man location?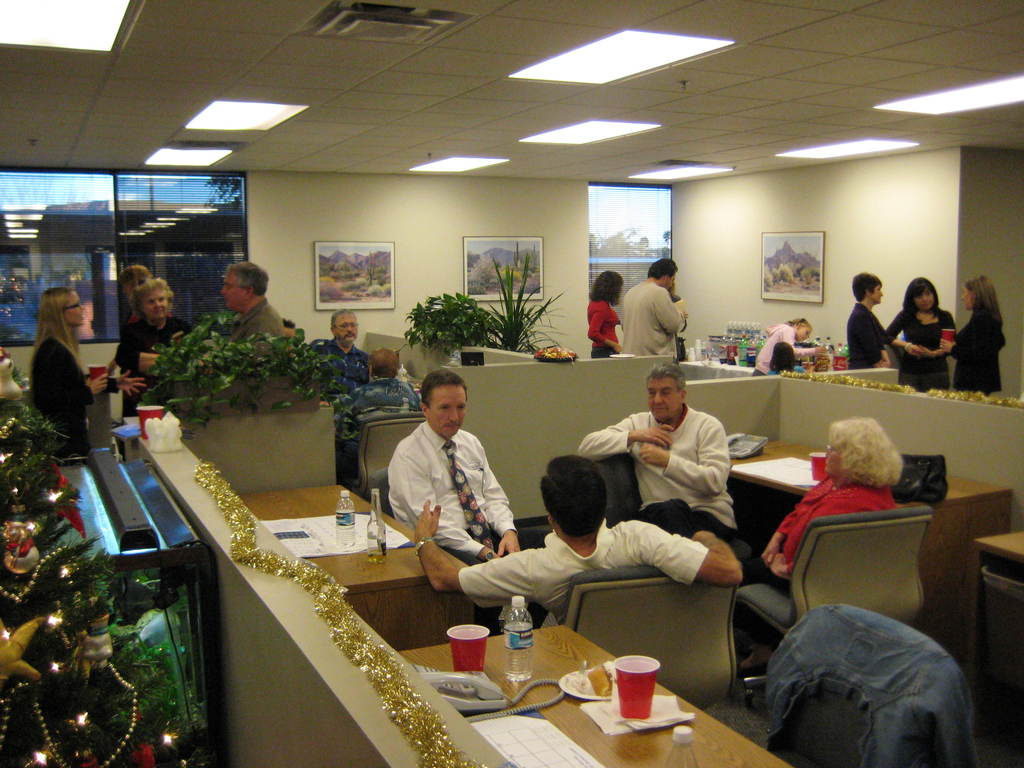
box(374, 371, 525, 589)
